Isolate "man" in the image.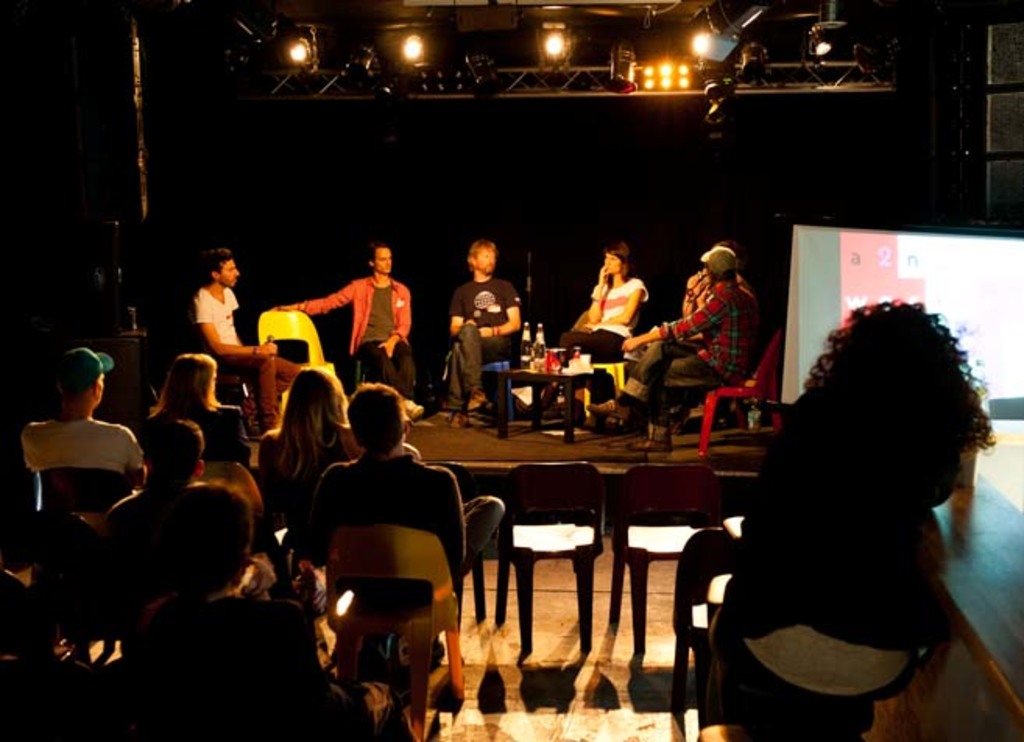
Isolated region: <bbox>446, 235, 521, 429</bbox>.
